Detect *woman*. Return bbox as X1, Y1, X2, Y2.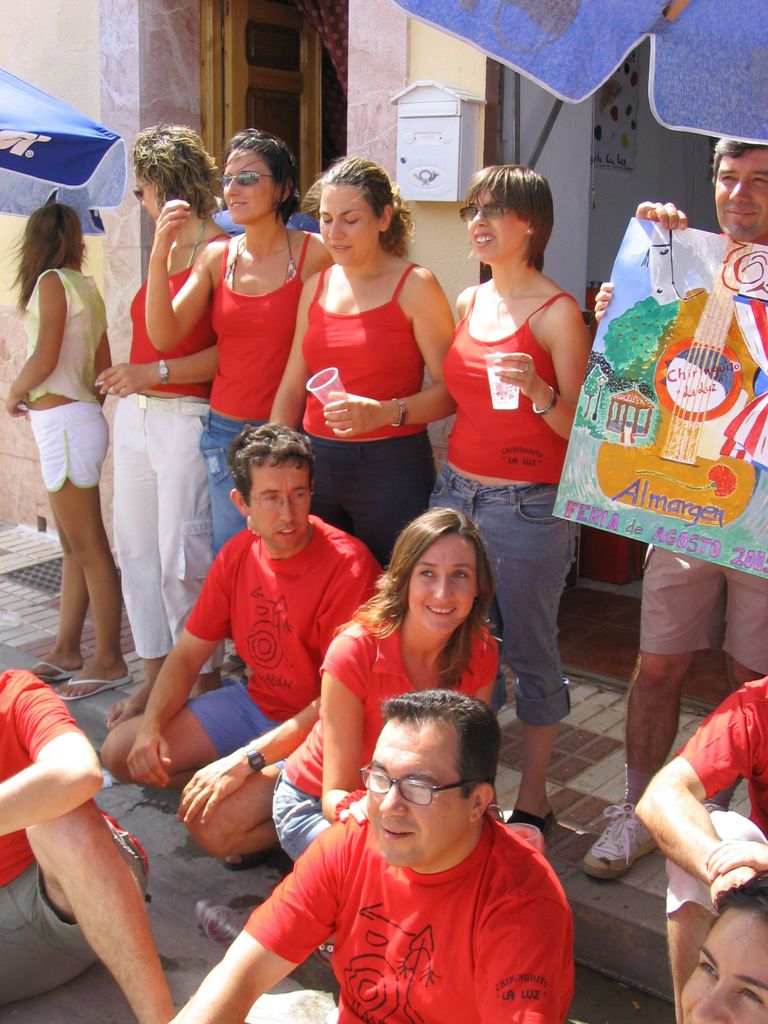
268, 511, 502, 861.
